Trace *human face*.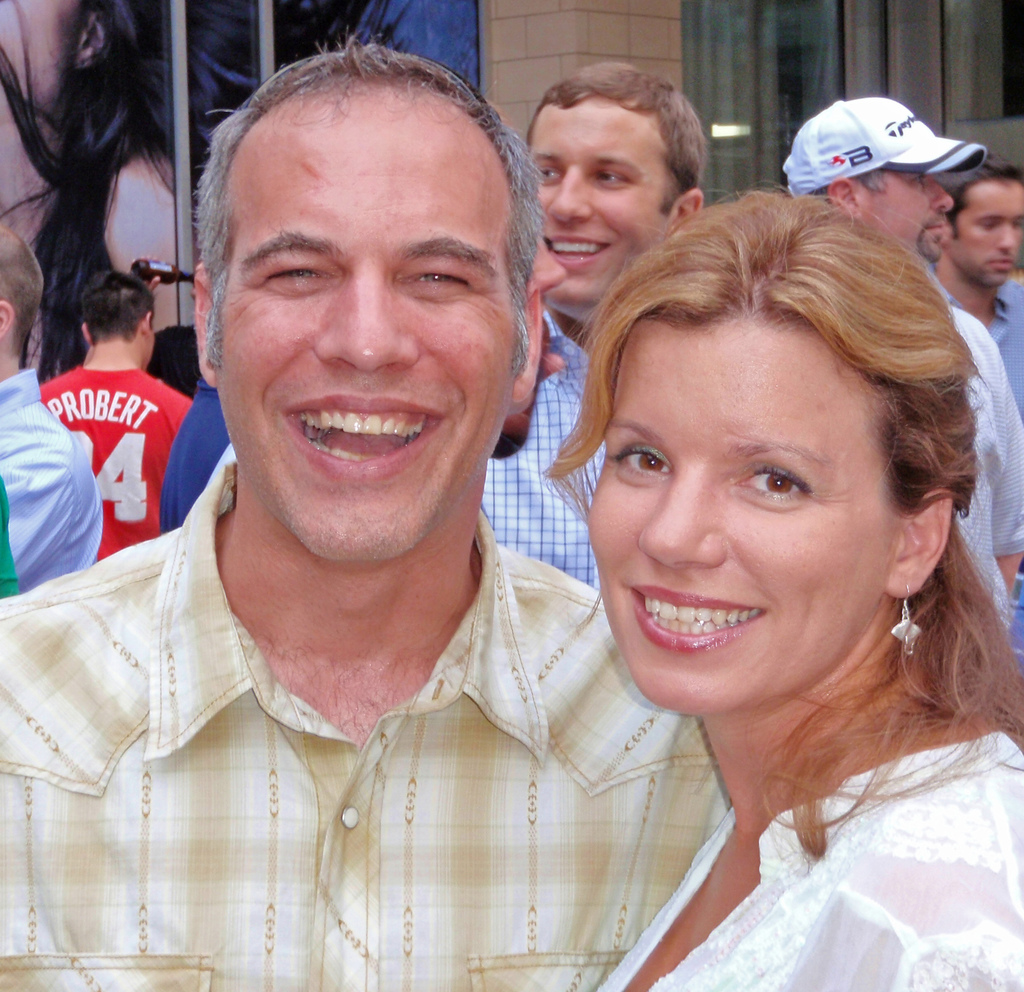
Traced to x1=863 y1=166 x2=956 y2=255.
